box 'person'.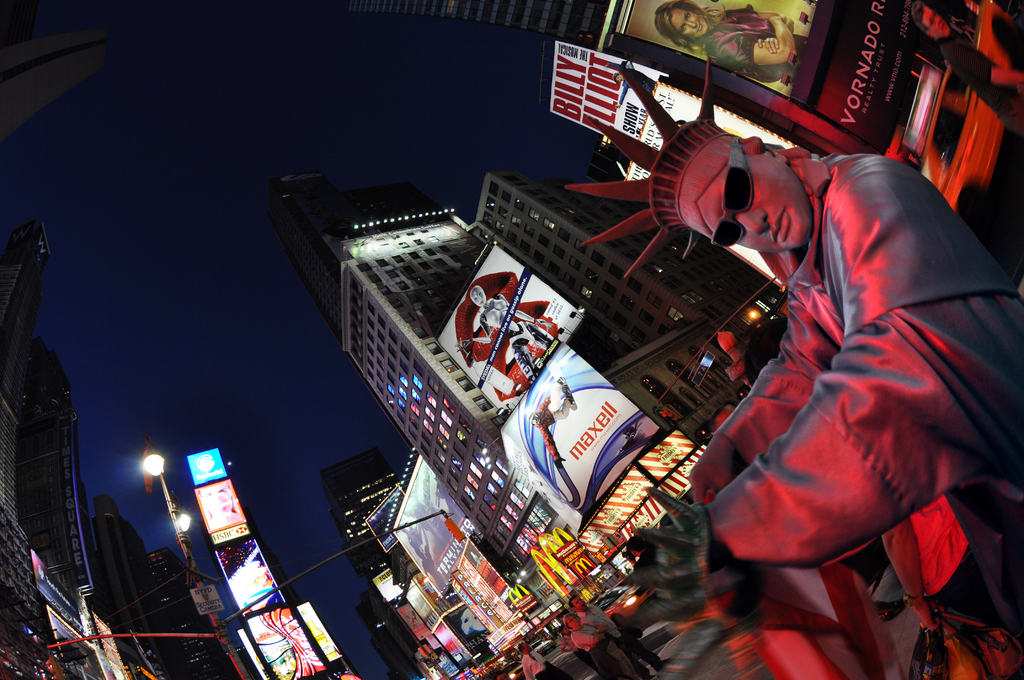
563, 622, 659, 679.
